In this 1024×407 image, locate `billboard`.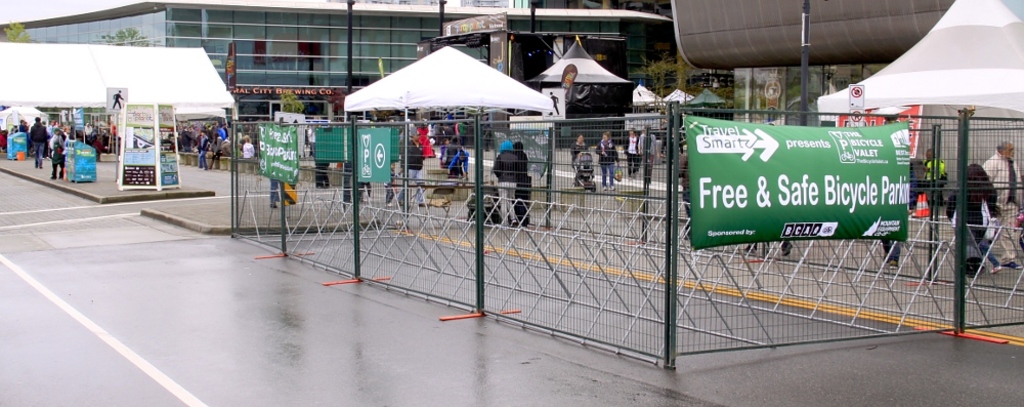
Bounding box: pyautogui.locateOnScreen(351, 125, 391, 184).
